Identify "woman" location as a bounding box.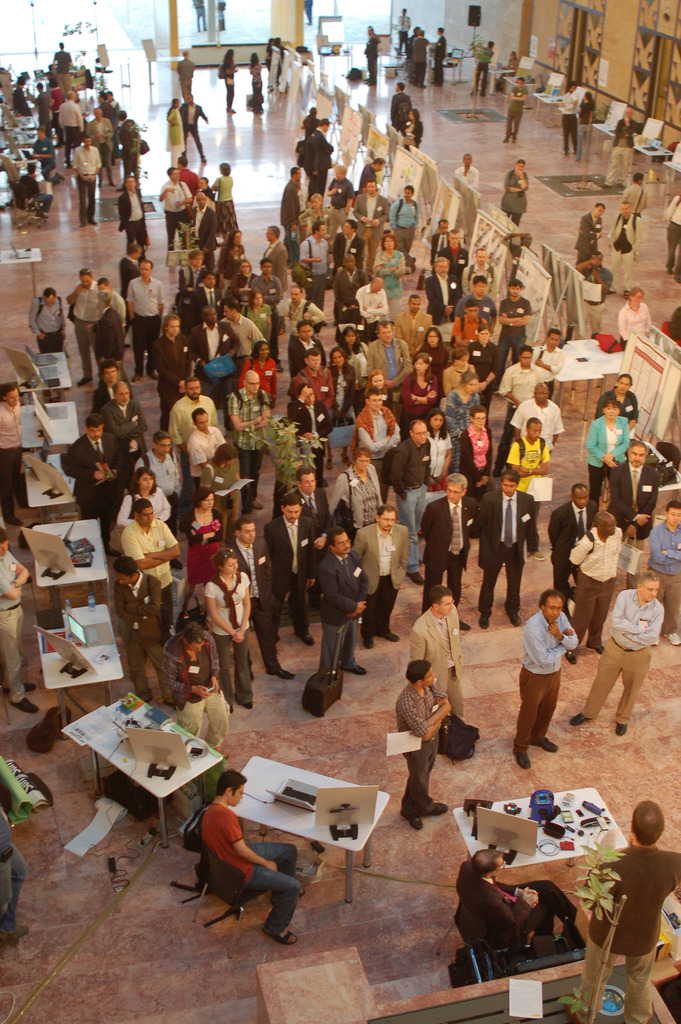
box=[583, 398, 628, 513].
